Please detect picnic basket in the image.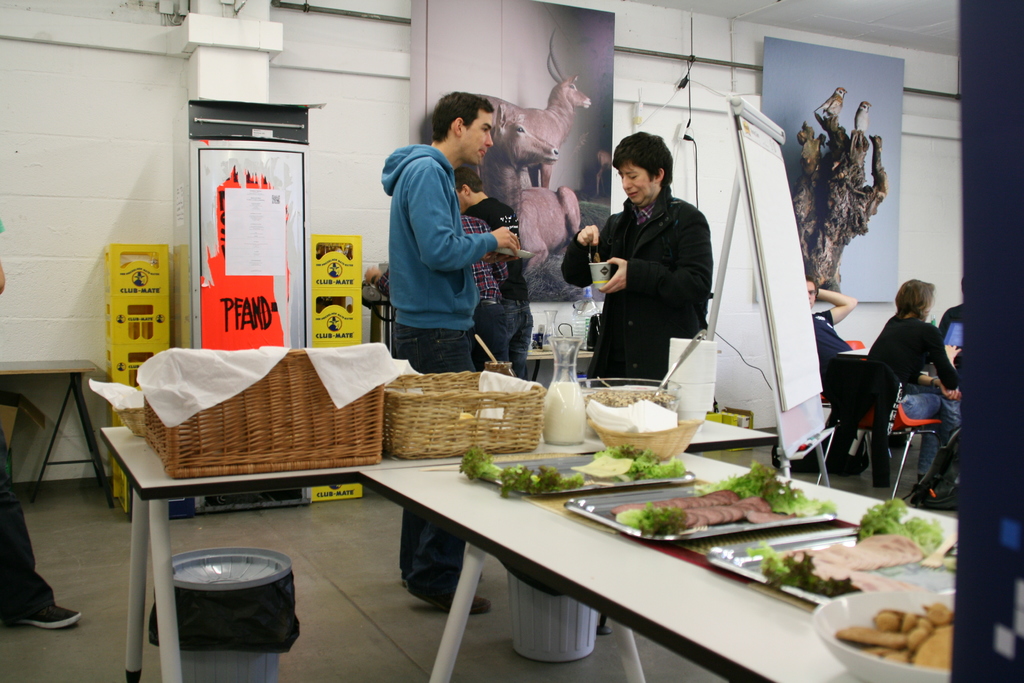
<region>144, 347, 384, 474</region>.
